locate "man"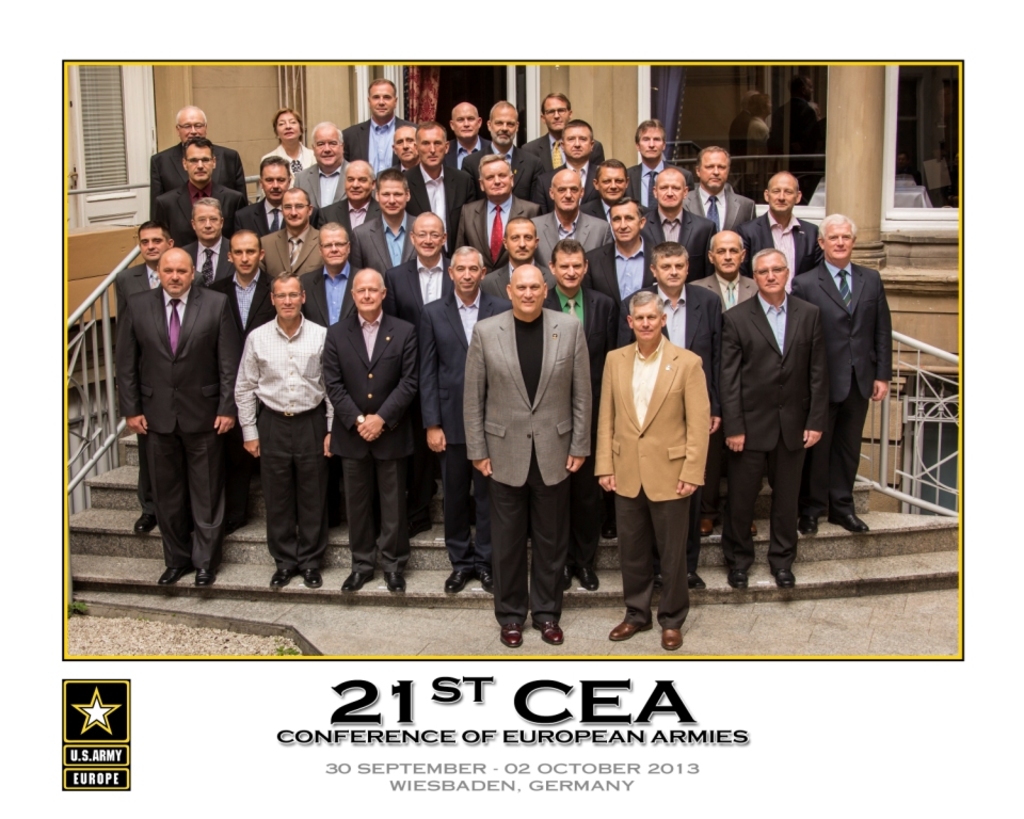
bbox=(455, 103, 541, 197)
